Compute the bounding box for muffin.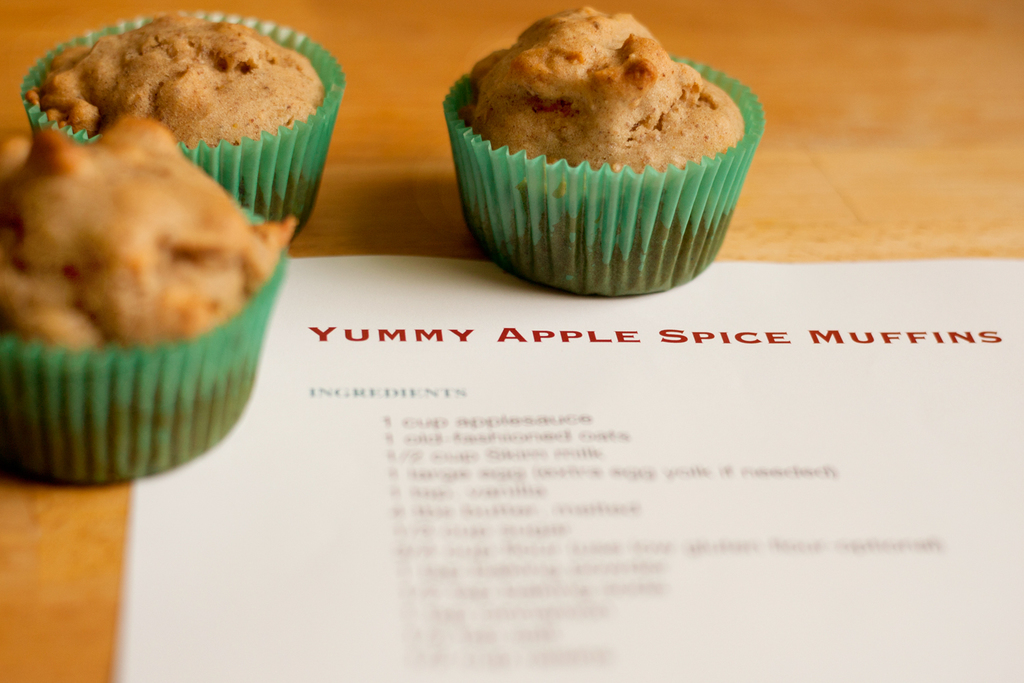
x1=437, y1=8, x2=769, y2=304.
